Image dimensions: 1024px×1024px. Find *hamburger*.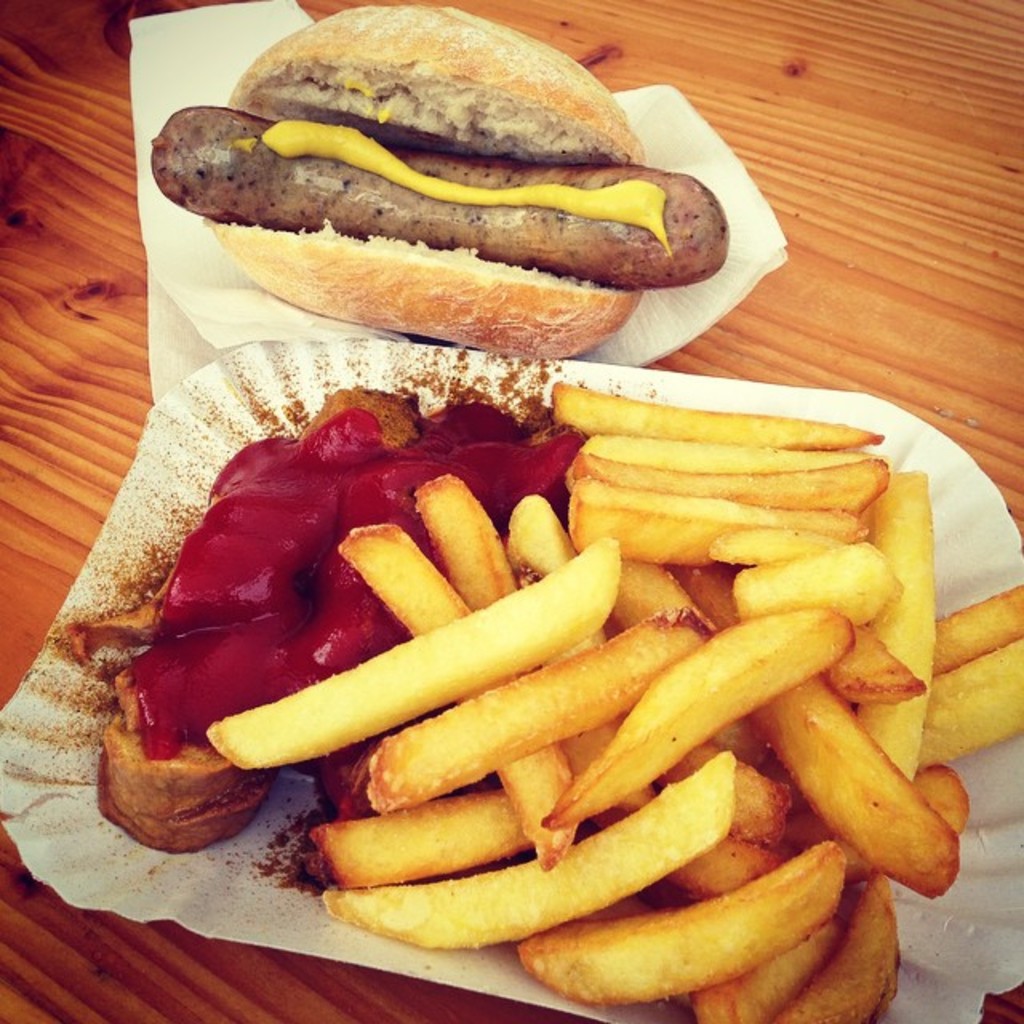
142/0/731/355.
